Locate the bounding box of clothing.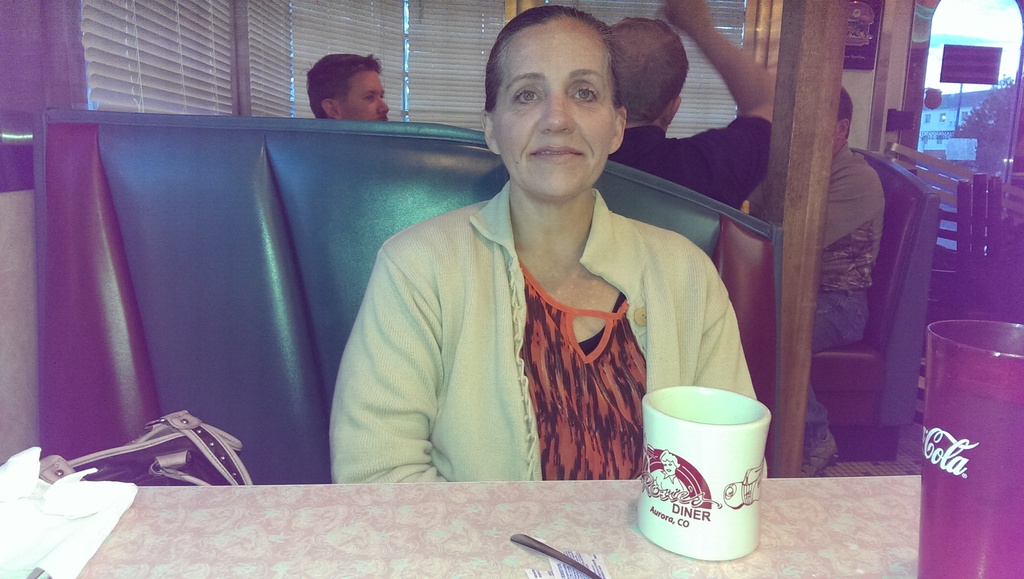
Bounding box: [612,103,781,217].
